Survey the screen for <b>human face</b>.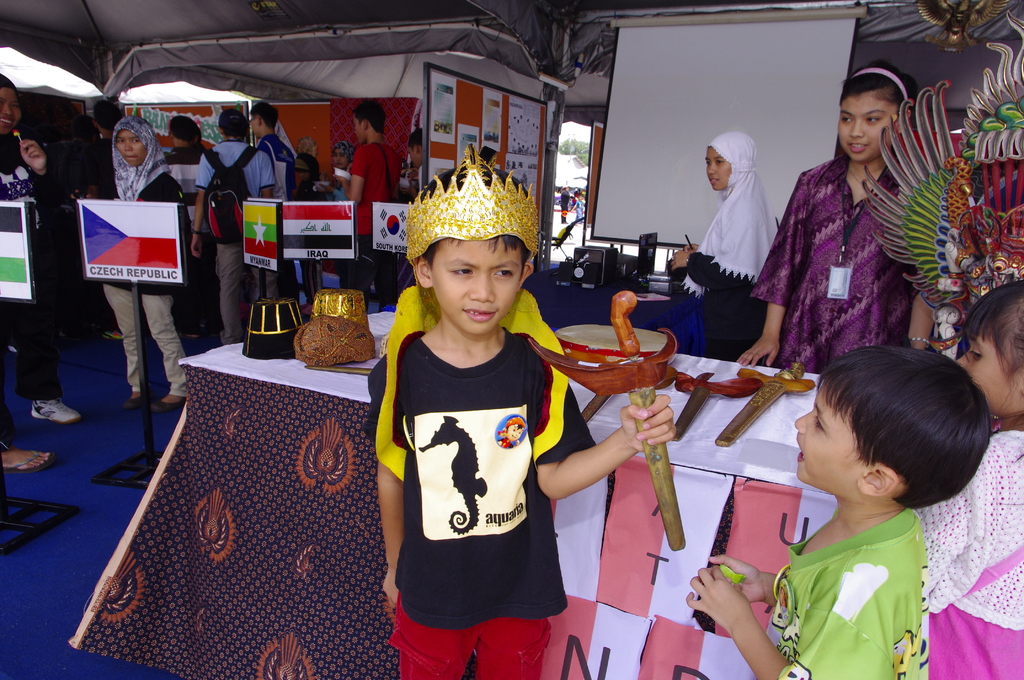
Survey found: [703,147,731,190].
